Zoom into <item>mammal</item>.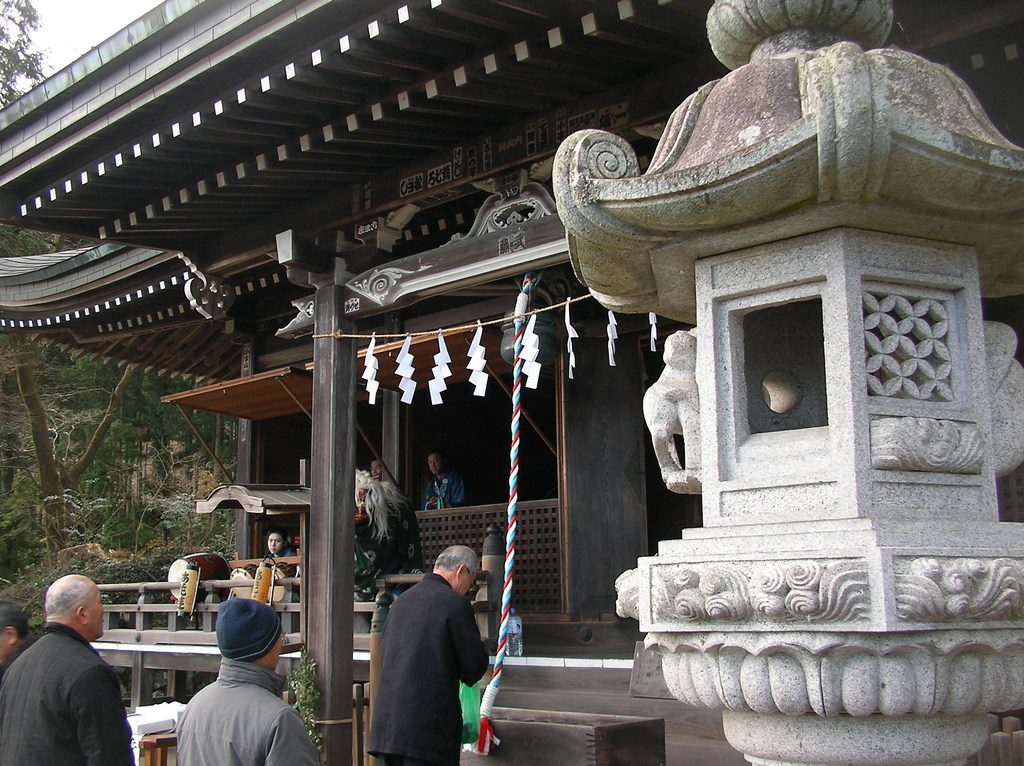
Zoom target: Rect(345, 535, 498, 758).
